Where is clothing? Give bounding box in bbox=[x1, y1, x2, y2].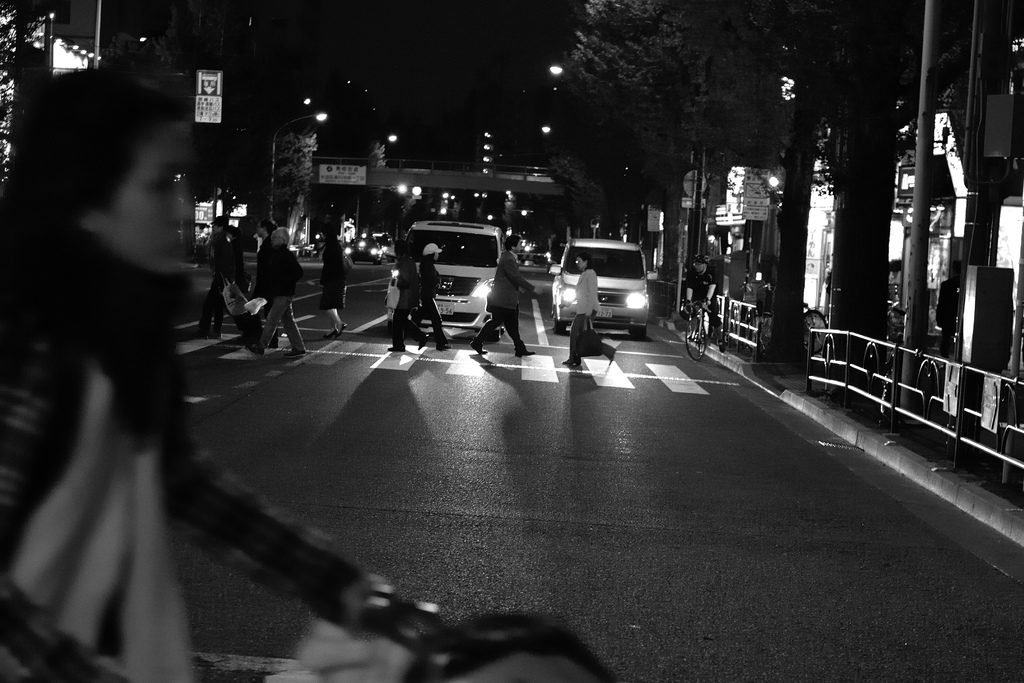
bbox=[267, 246, 309, 360].
